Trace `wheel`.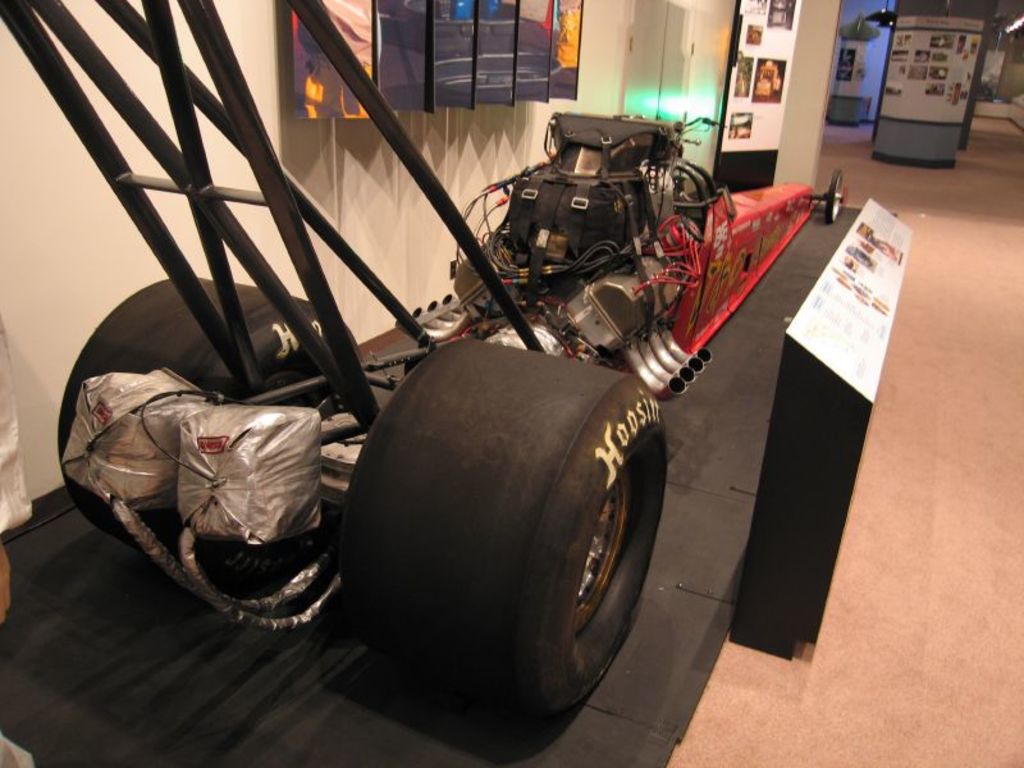
Traced to [340,362,672,721].
